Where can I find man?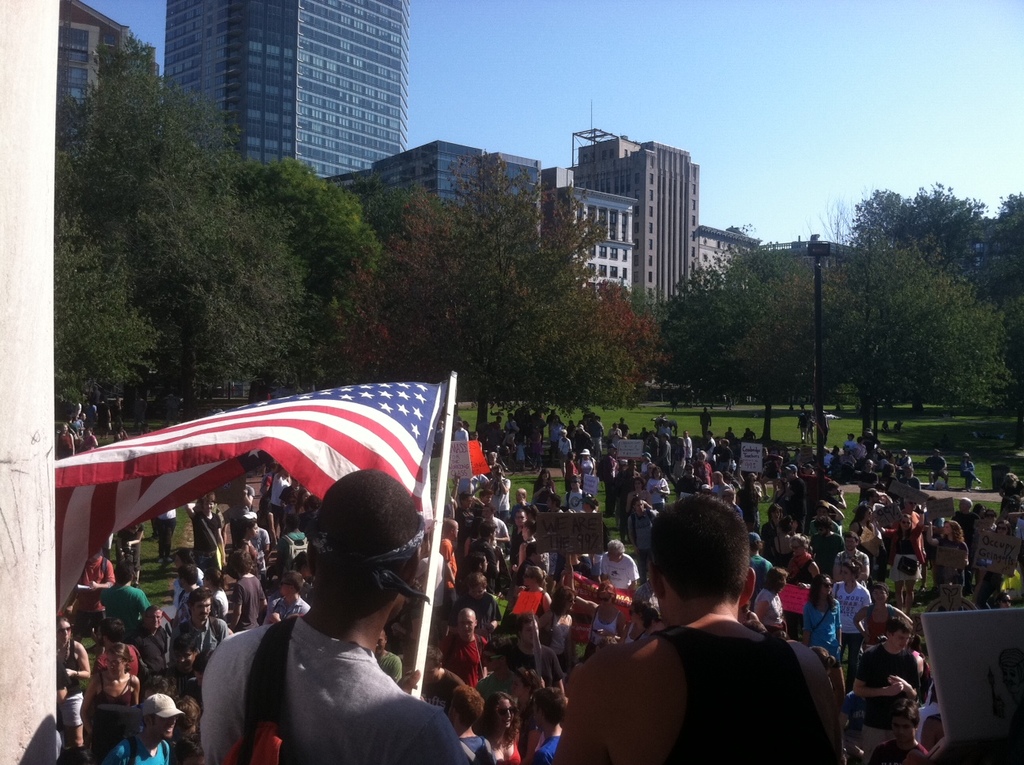
You can find it at 711 470 733 500.
